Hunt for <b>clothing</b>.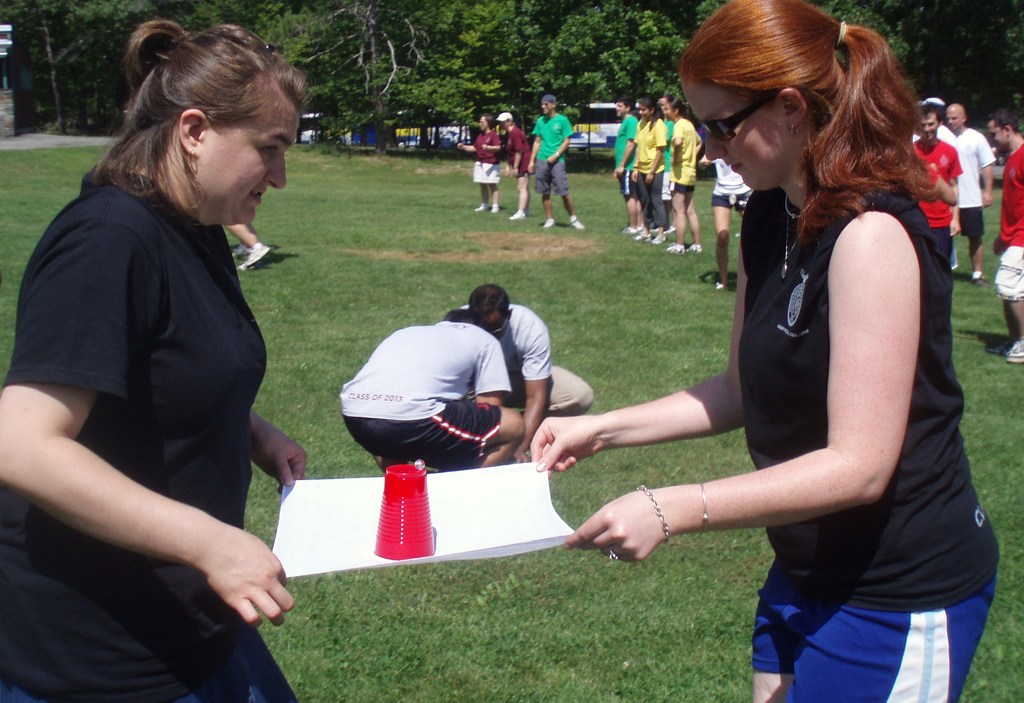
Hunted down at [left=502, top=131, right=536, bottom=178].
